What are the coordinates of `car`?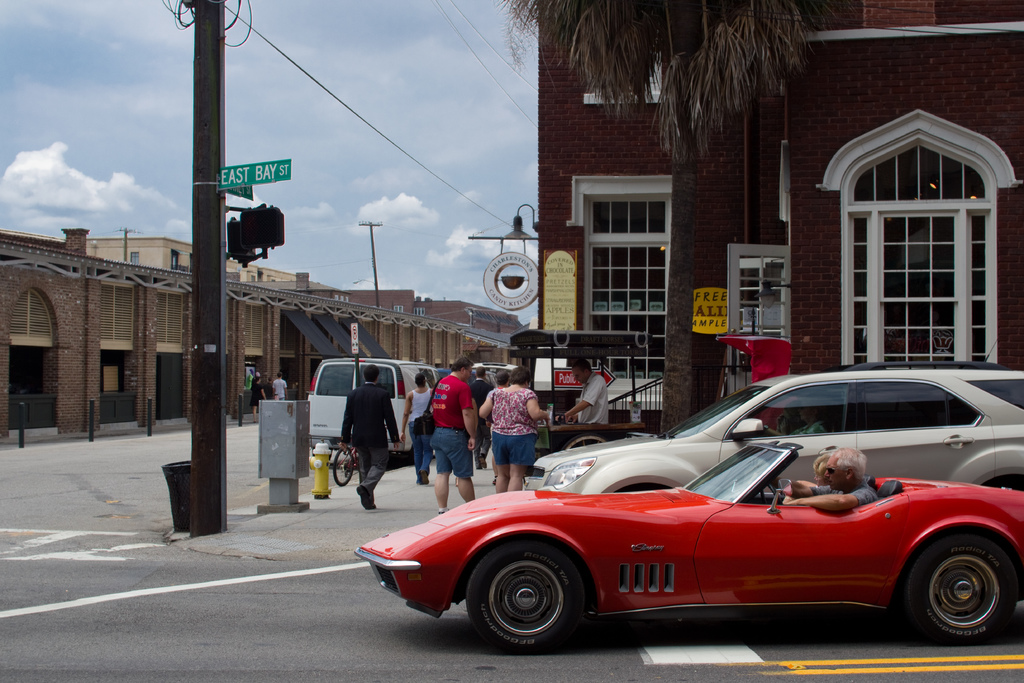
300, 349, 467, 465.
